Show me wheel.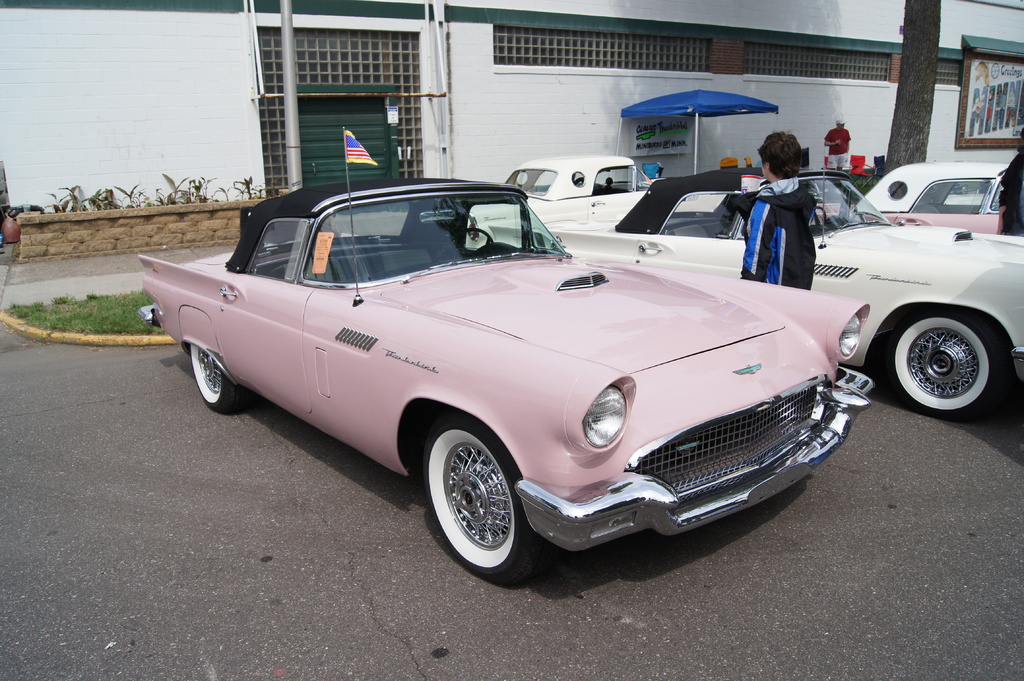
wheel is here: l=421, t=409, r=538, b=569.
